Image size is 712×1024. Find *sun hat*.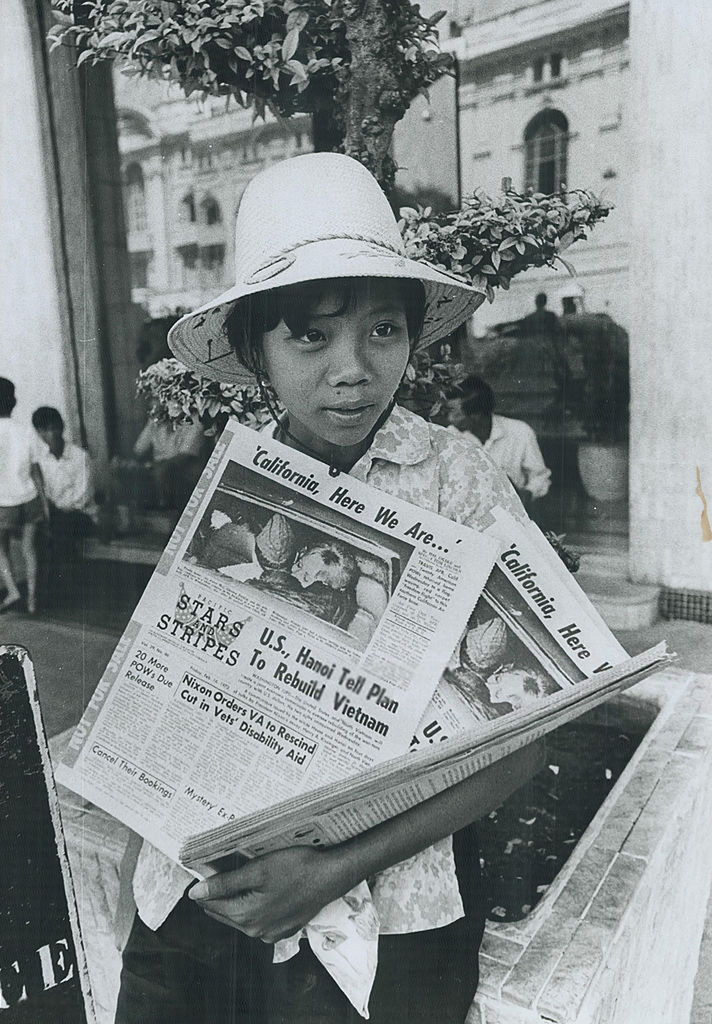
<box>254,509,305,571</box>.
